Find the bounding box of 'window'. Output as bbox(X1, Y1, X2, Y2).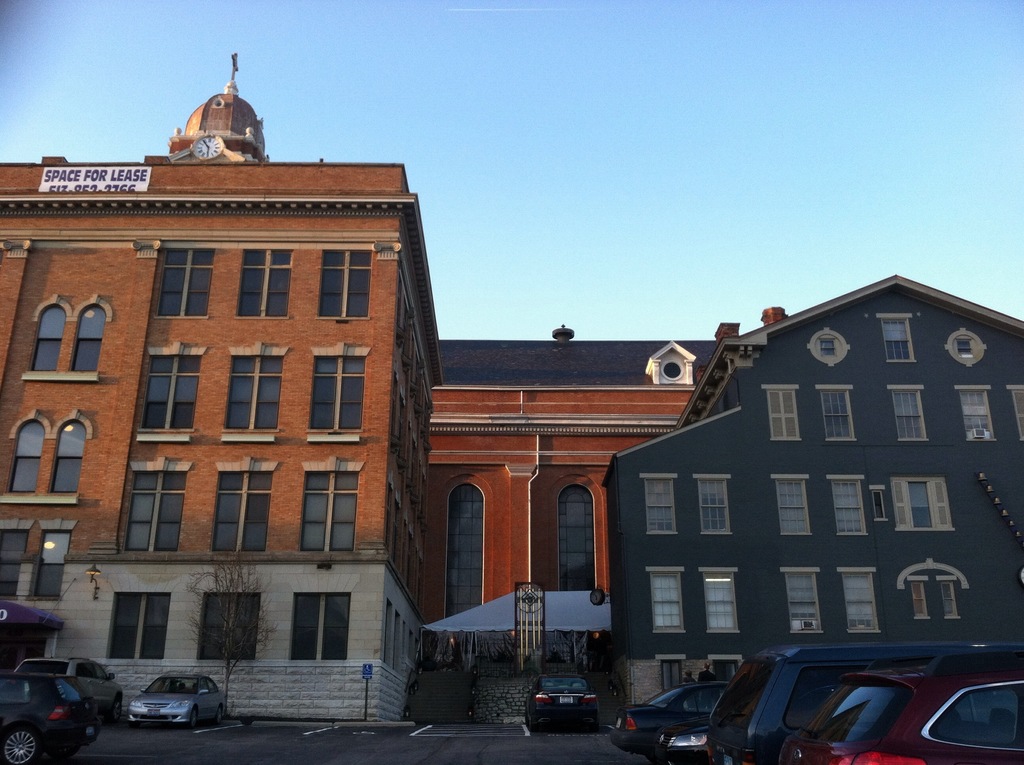
bbox(830, 476, 867, 533).
